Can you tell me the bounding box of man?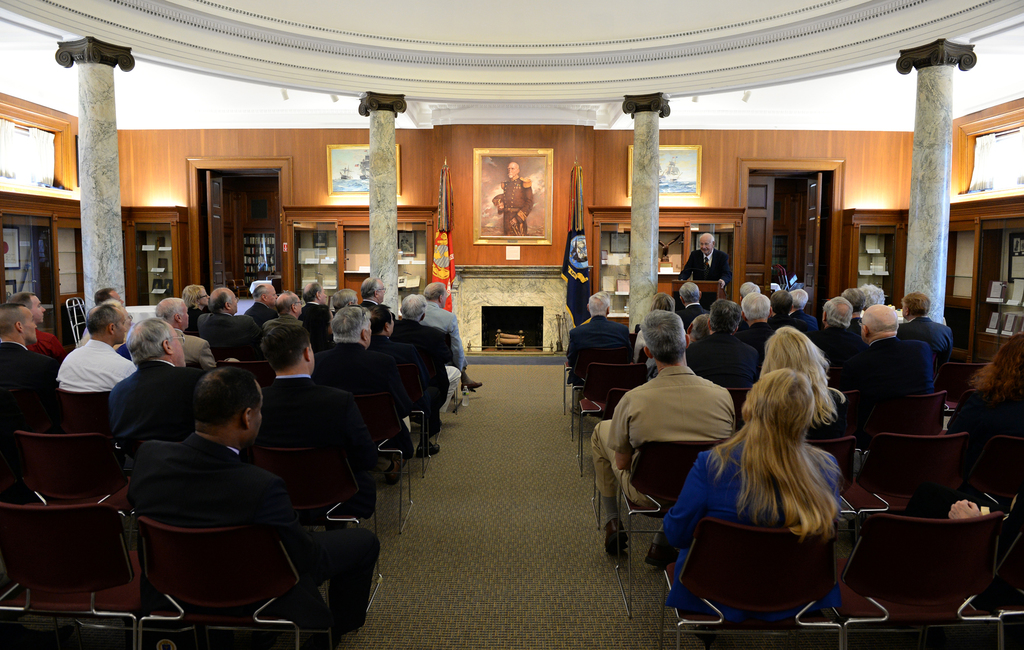
rect(259, 293, 306, 327).
